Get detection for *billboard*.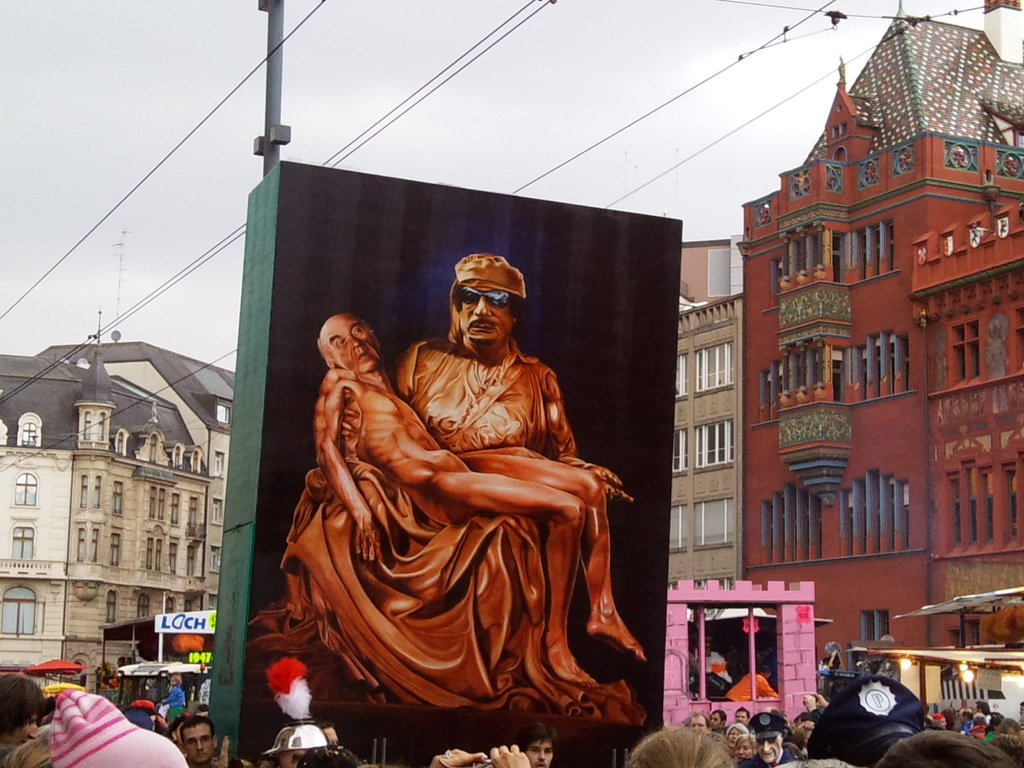
Detection: locate(210, 161, 670, 756).
